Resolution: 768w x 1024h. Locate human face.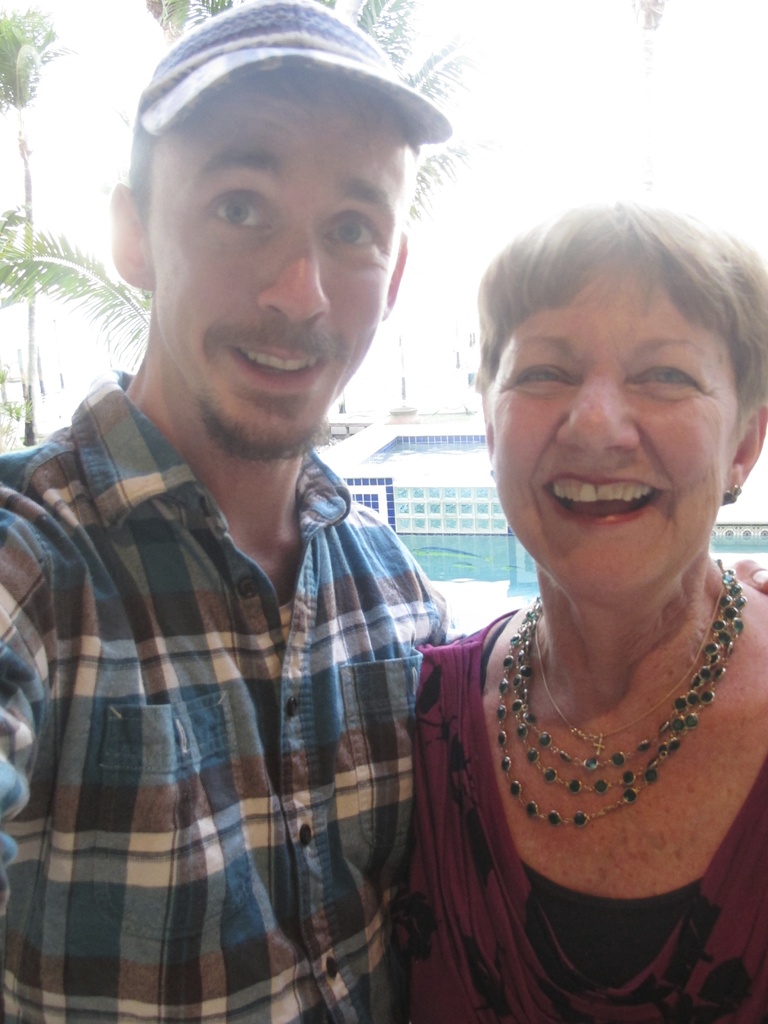
left=488, top=278, right=744, bottom=609.
